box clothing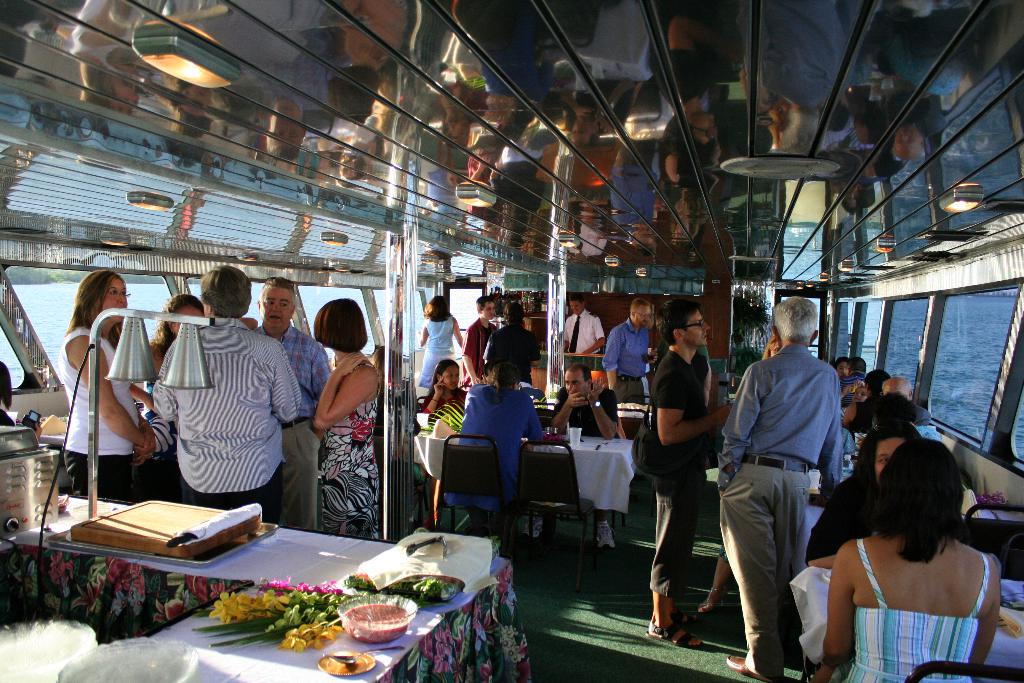
<region>313, 352, 380, 541</region>
